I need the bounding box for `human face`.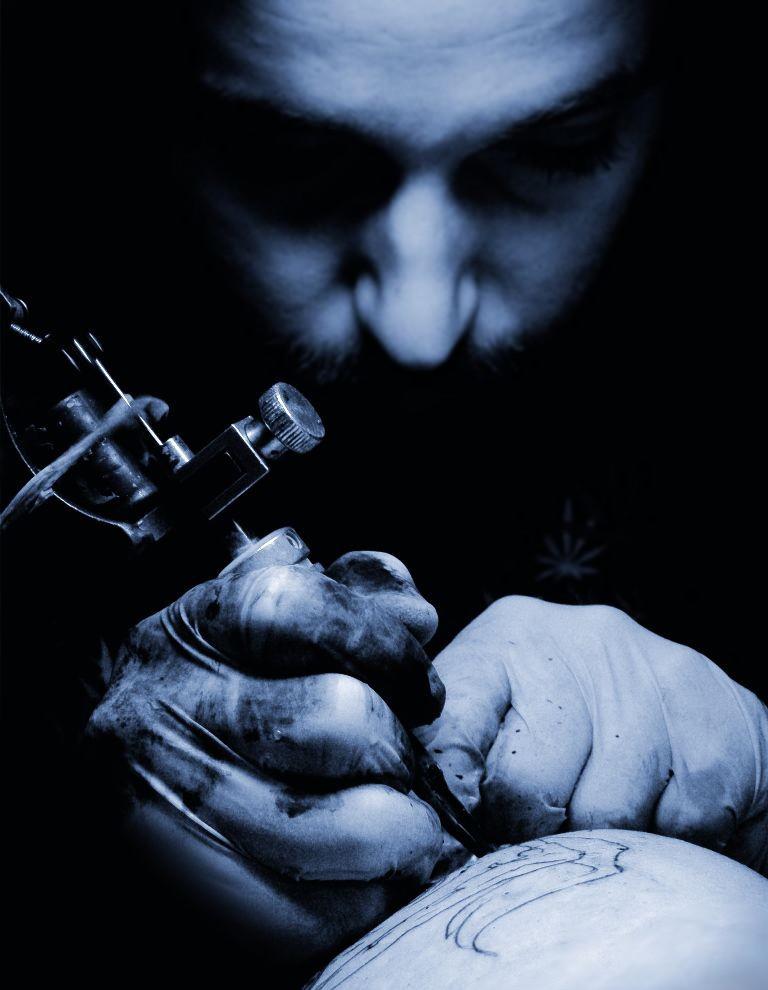
Here it is: (186, 0, 656, 450).
